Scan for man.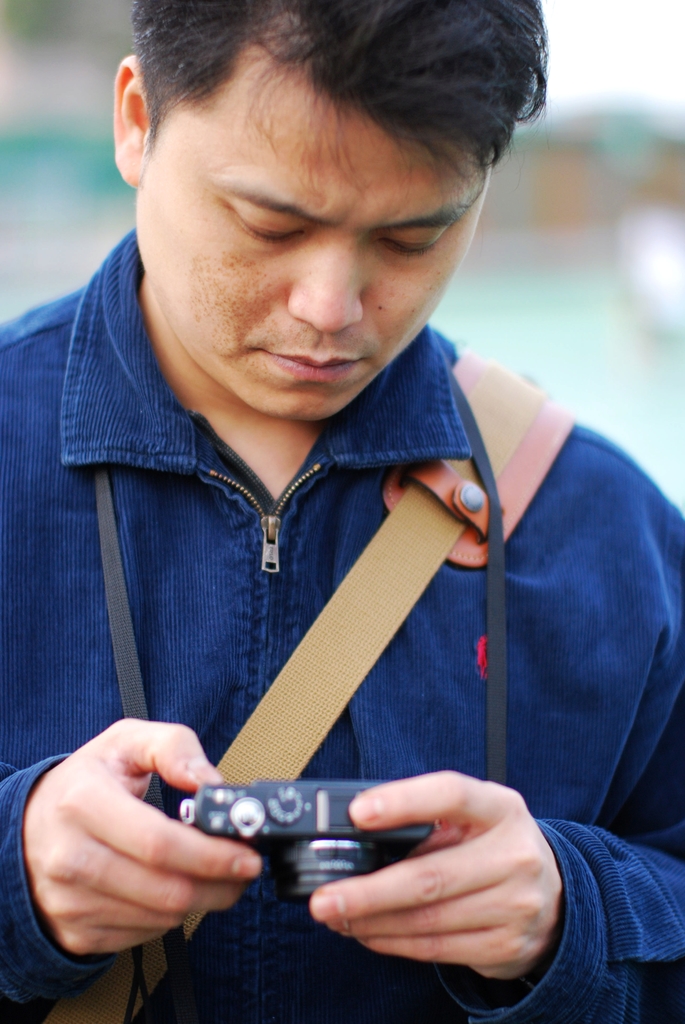
Scan result: <bbox>0, 8, 667, 966</bbox>.
